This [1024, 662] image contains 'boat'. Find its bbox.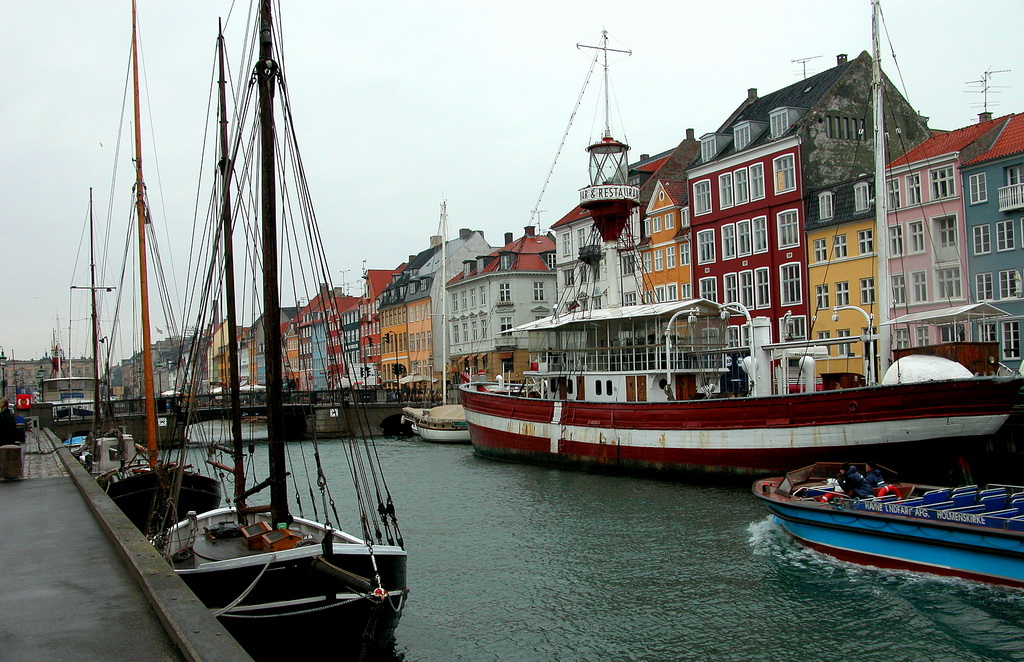
404/201/474/439.
